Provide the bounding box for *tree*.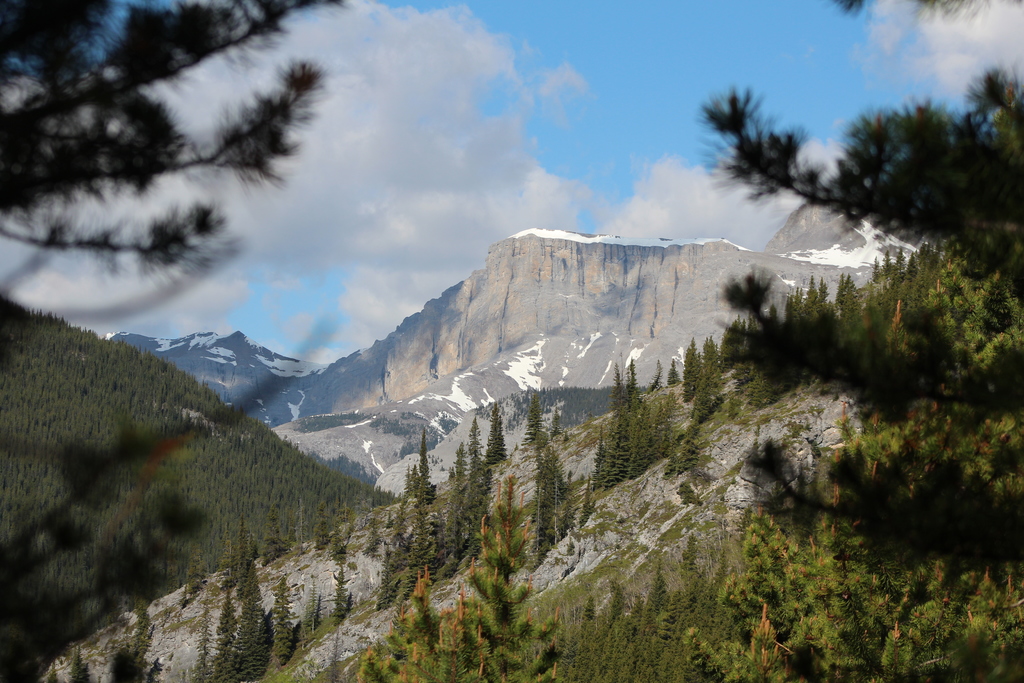
pyautogui.locateOnScreen(47, 667, 60, 682).
